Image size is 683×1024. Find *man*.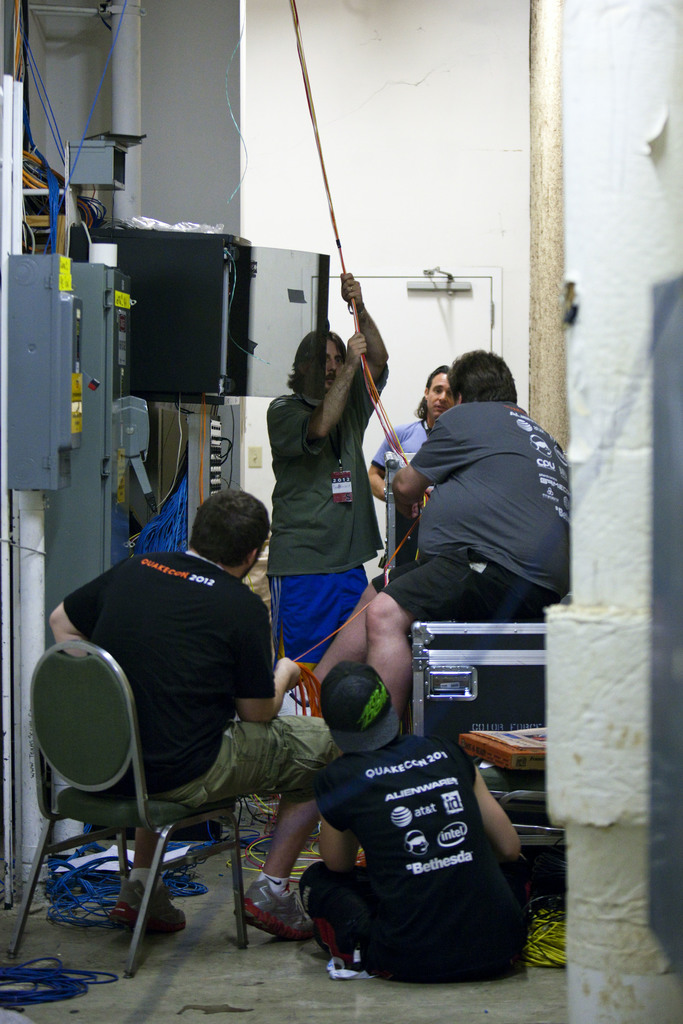
pyautogui.locateOnScreen(364, 364, 457, 504).
